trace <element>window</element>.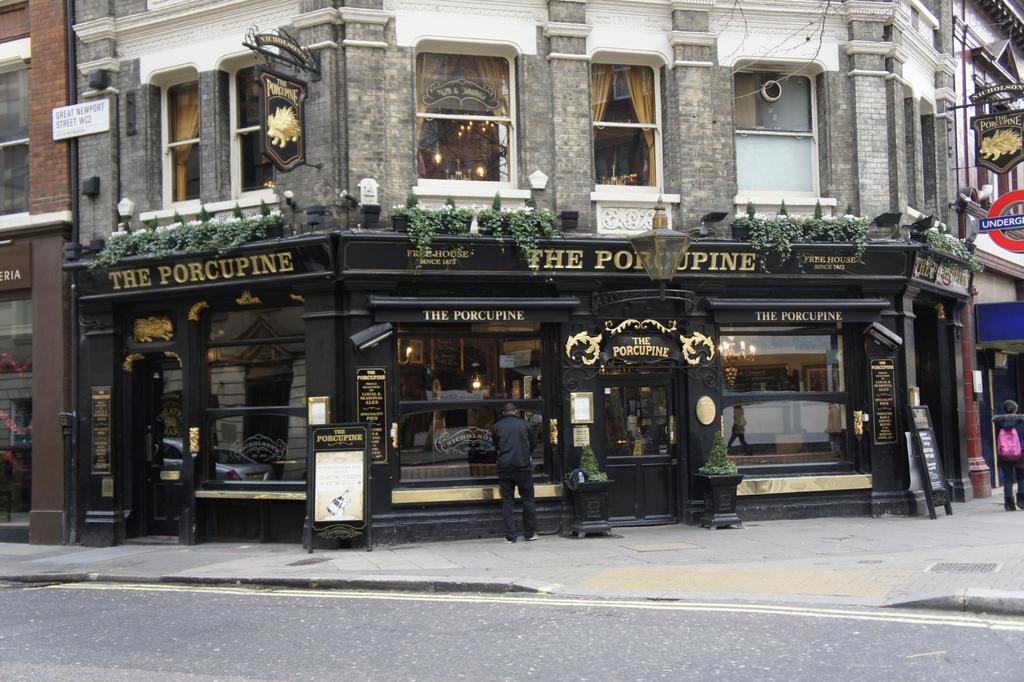
Traced to rect(593, 37, 674, 213).
